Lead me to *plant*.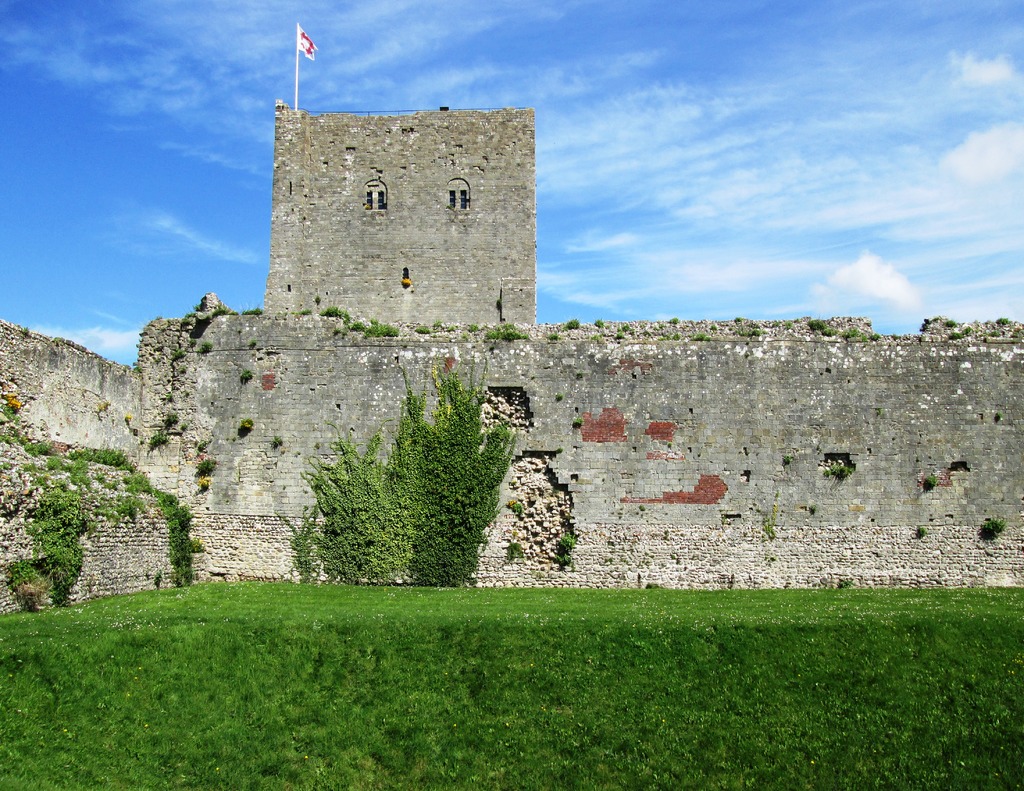
Lead to {"x1": 908, "y1": 525, "x2": 936, "y2": 537}.
